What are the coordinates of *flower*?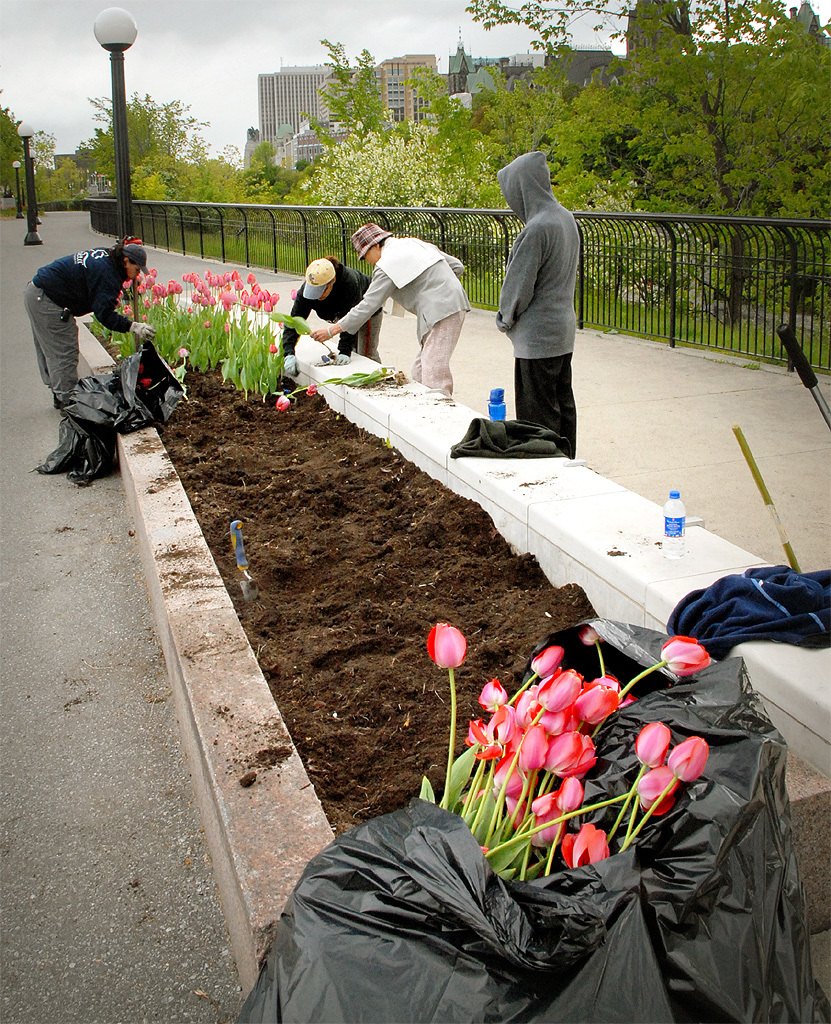
(635, 723, 708, 817).
